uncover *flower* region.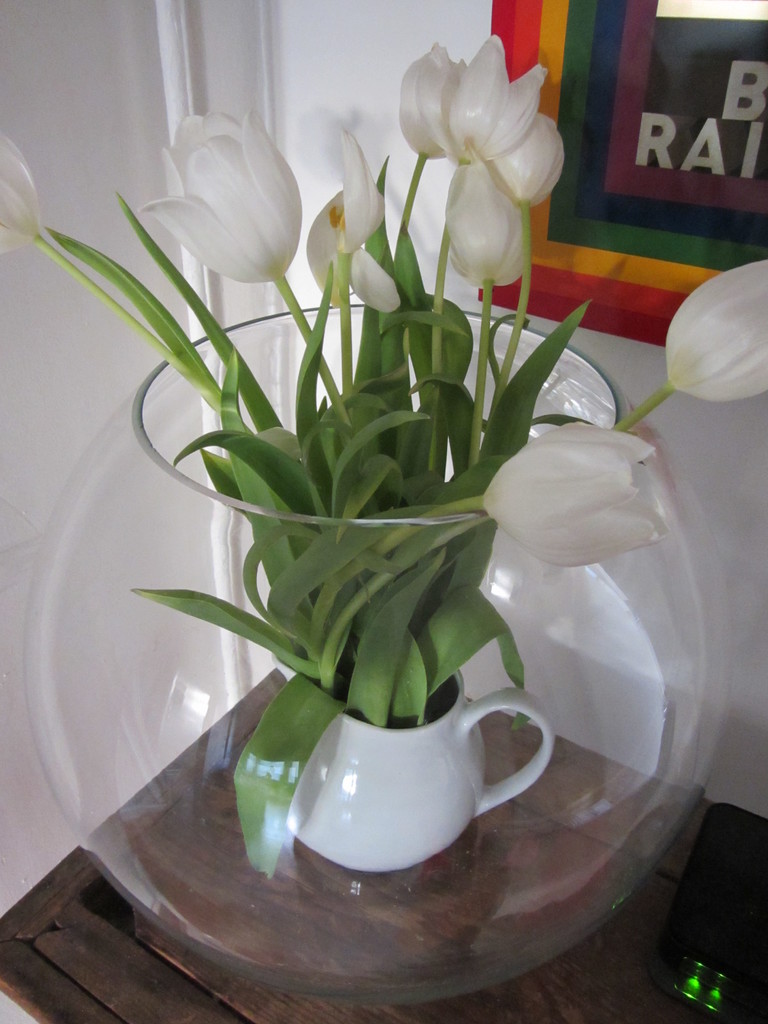
Uncovered: [483, 420, 662, 567].
